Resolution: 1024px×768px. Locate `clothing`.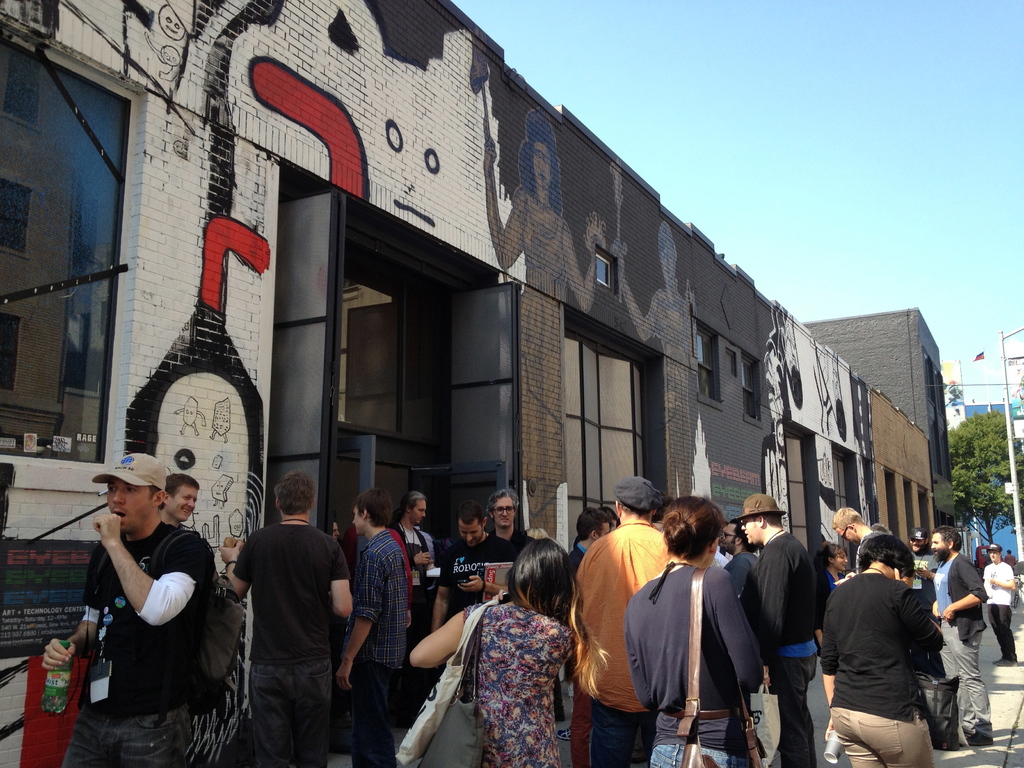
{"left": 977, "top": 561, "right": 1019, "bottom": 666}.
